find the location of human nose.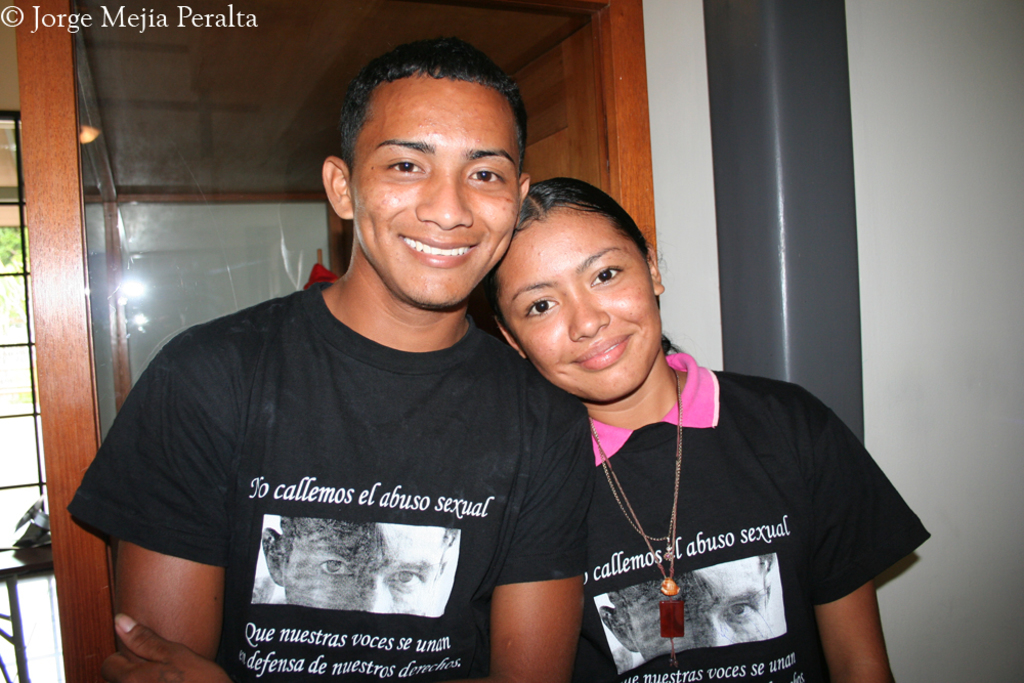
Location: (left=567, top=283, right=610, bottom=340).
